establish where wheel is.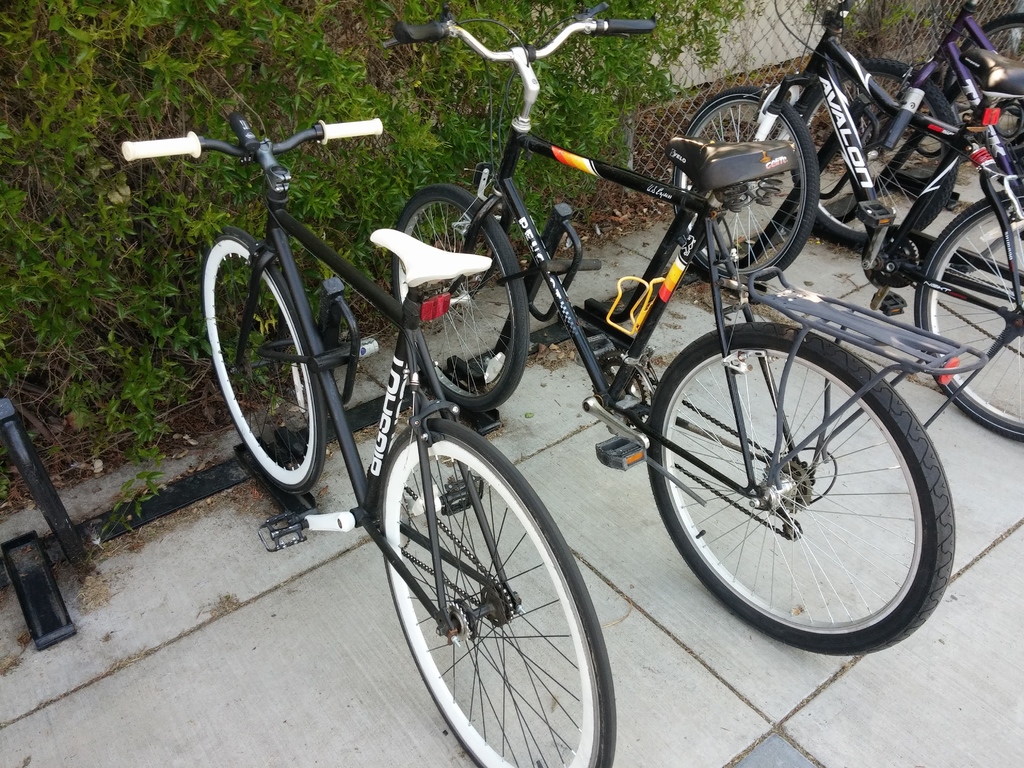
Established at (201, 223, 326, 496).
